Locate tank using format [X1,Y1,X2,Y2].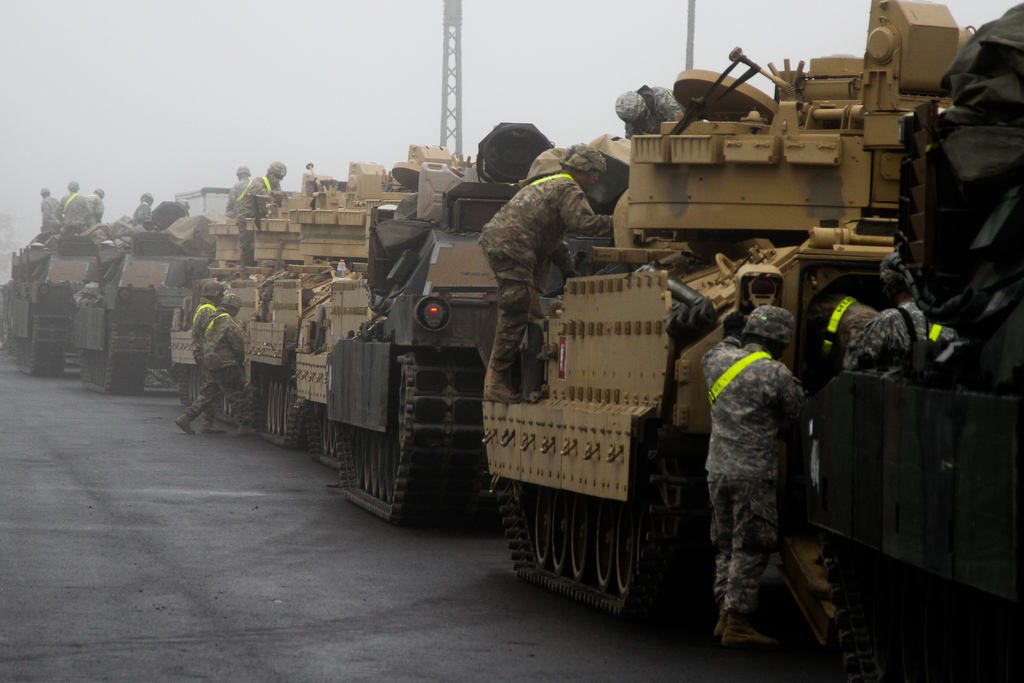
[70,197,216,393].
